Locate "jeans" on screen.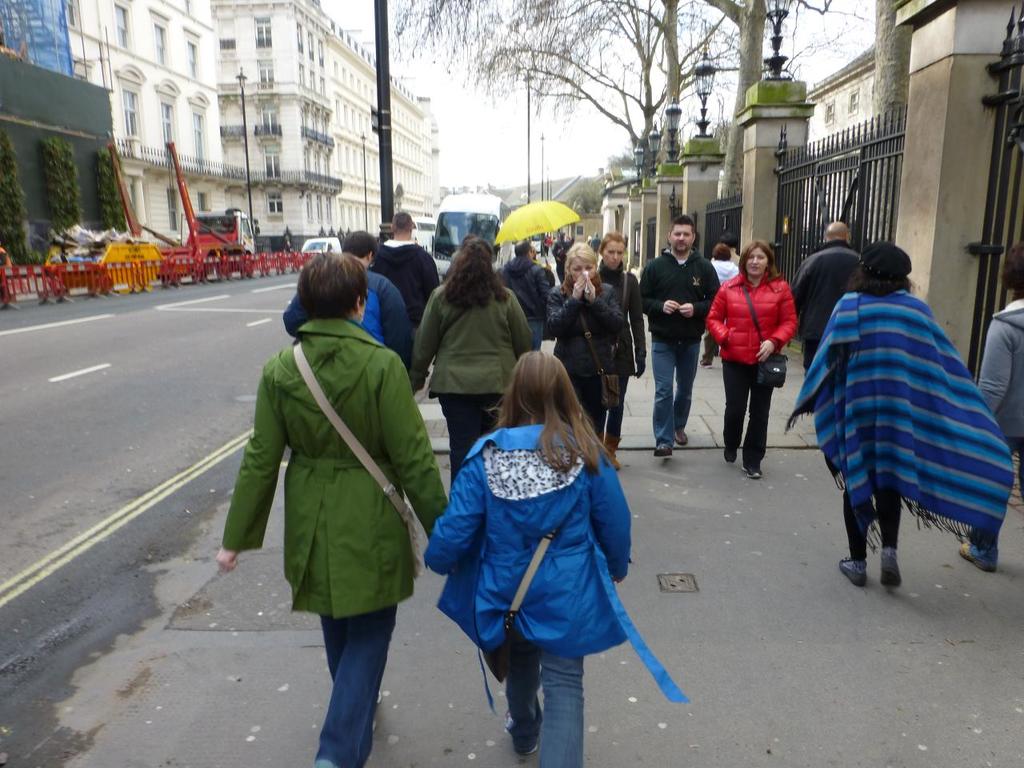
On screen at select_region(978, 550, 996, 574).
